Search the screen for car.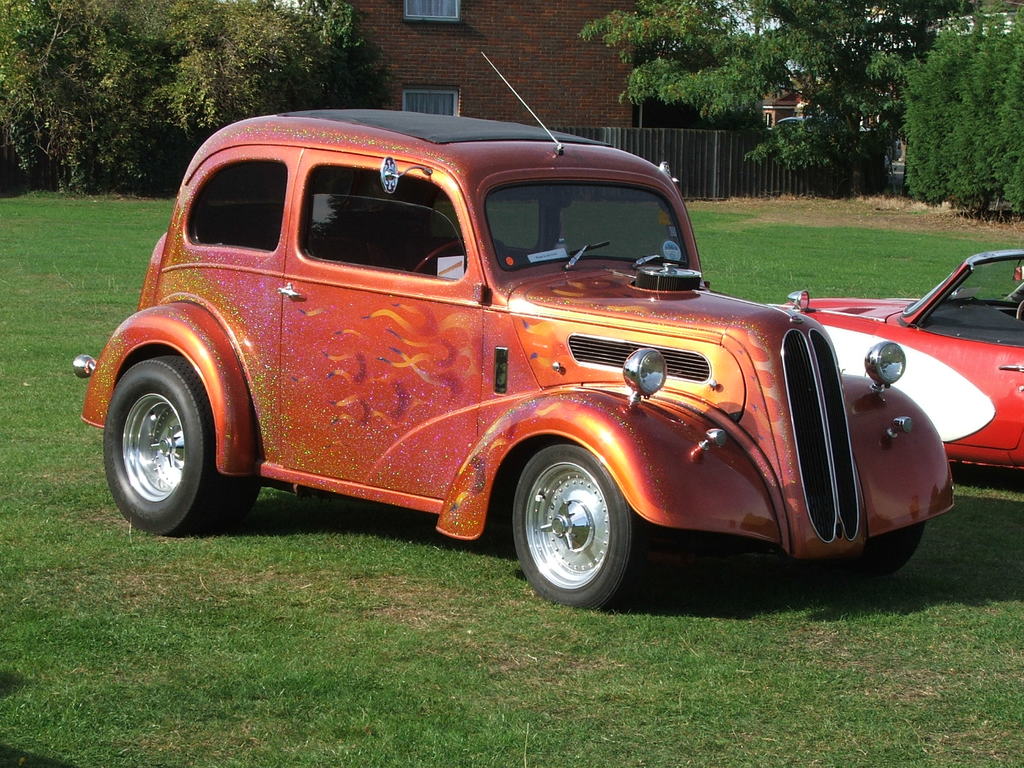
Found at (808, 250, 1023, 482).
